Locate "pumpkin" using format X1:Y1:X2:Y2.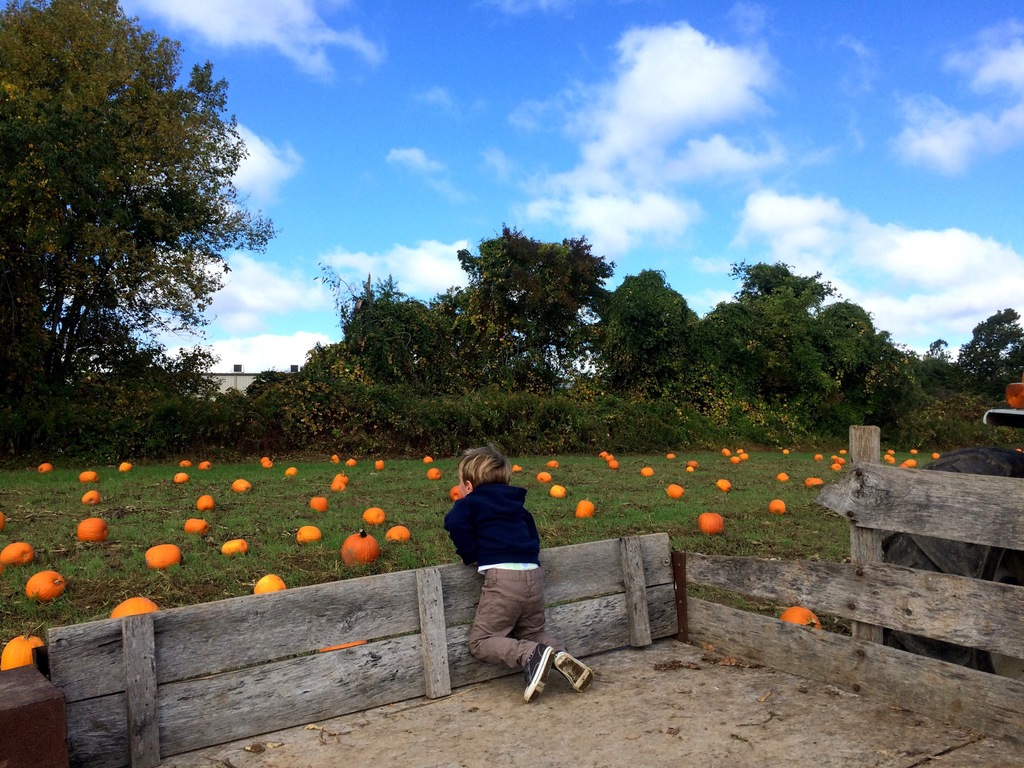
118:461:133:471.
